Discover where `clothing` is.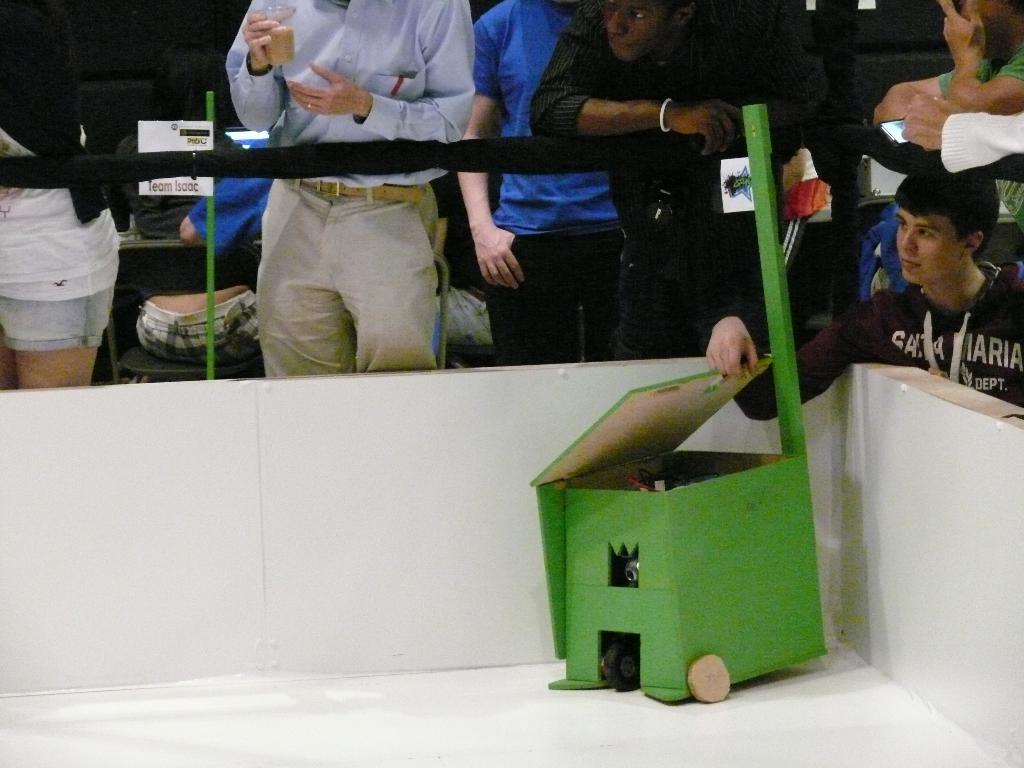
Discovered at 0 0 140 385.
